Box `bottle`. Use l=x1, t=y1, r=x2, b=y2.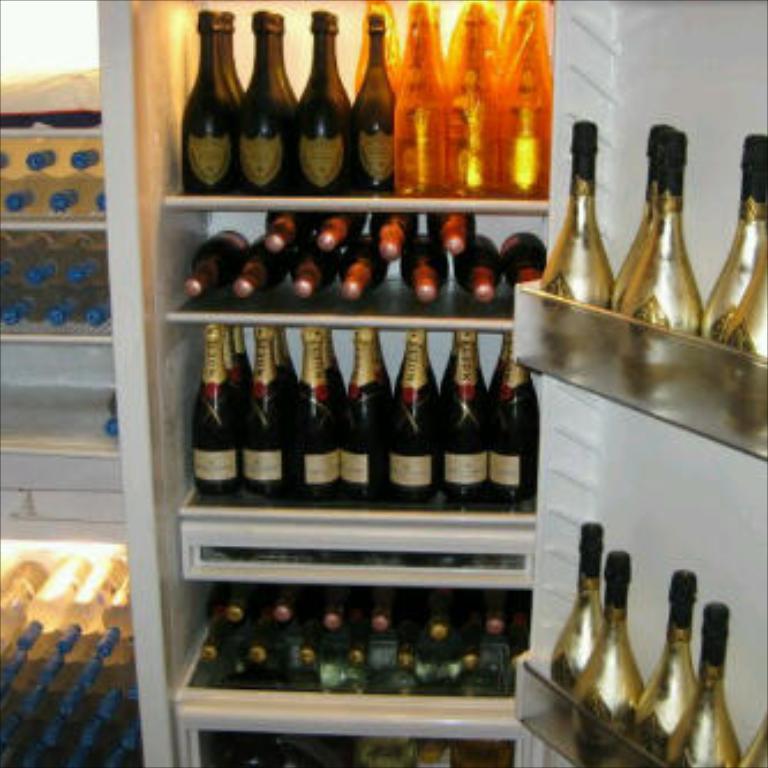
l=697, t=138, r=766, b=387.
